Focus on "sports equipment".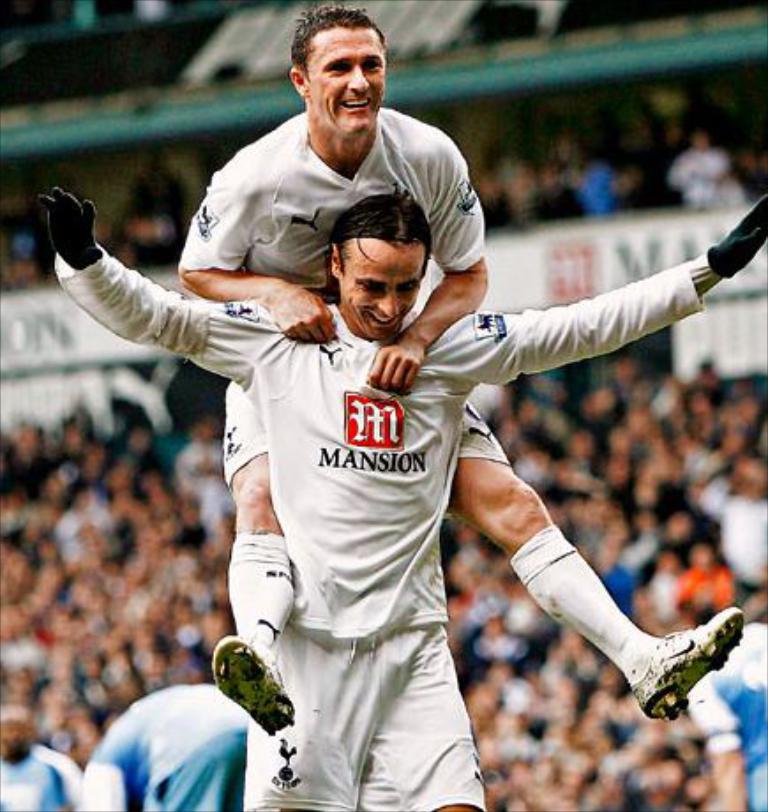
Focused at bbox(627, 602, 738, 722).
